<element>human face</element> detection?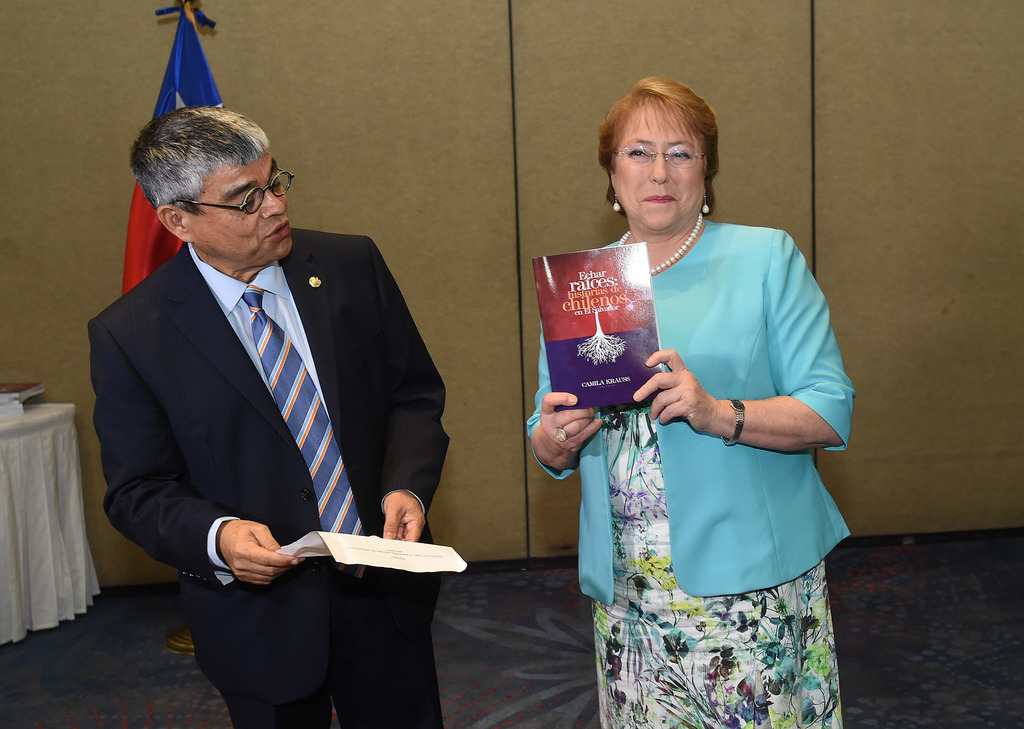
[left=191, top=152, right=292, bottom=270]
